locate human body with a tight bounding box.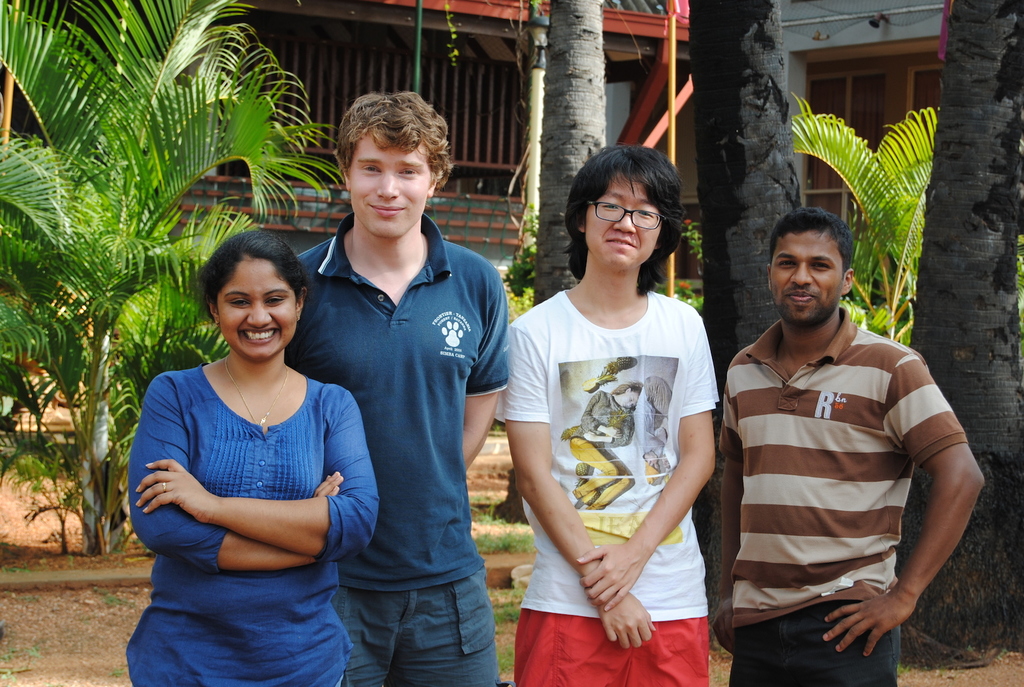
pyautogui.locateOnScreen(111, 225, 382, 686).
